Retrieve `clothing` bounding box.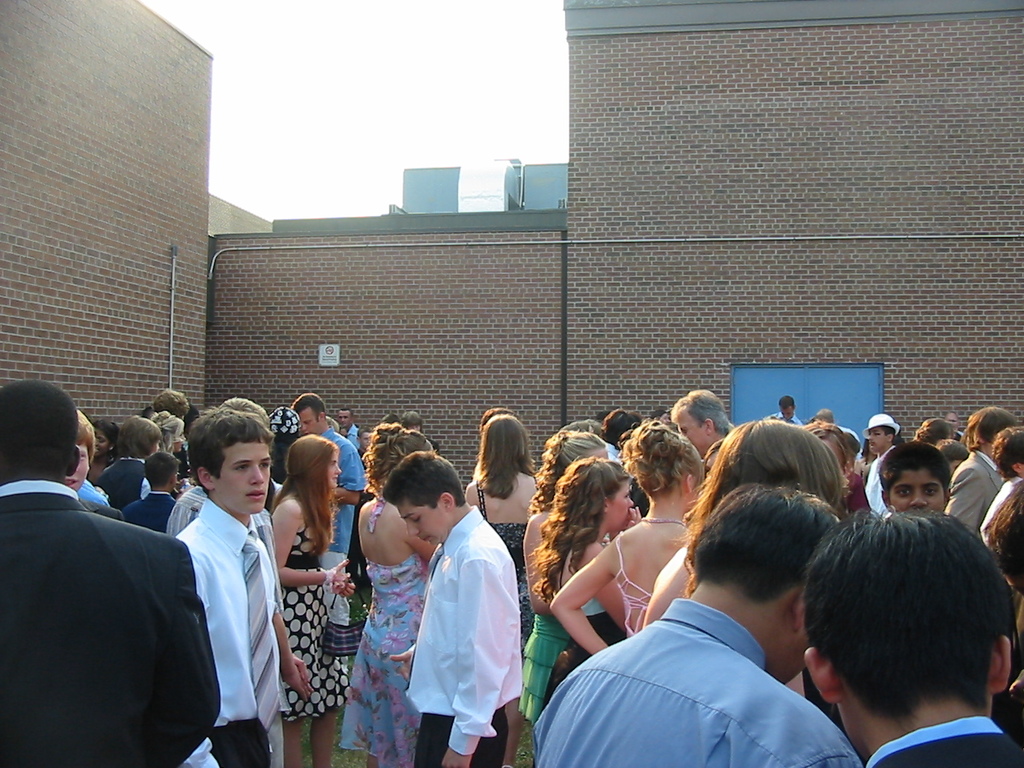
Bounding box: [x1=0, y1=474, x2=218, y2=767].
